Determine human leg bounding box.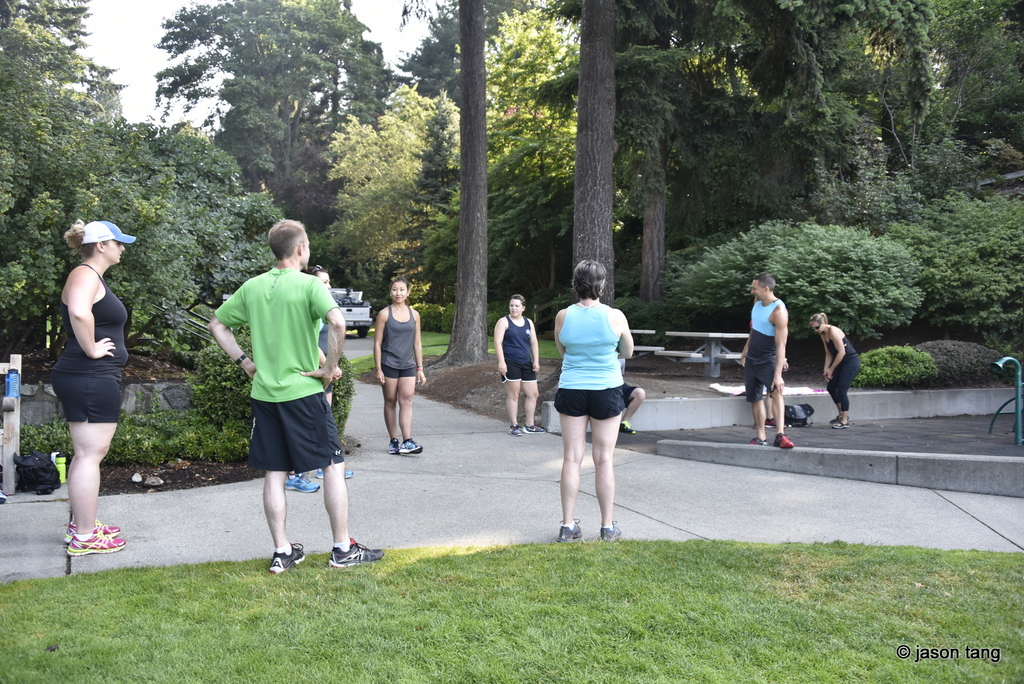
Determined: Rect(504, 375, 532, 434).
